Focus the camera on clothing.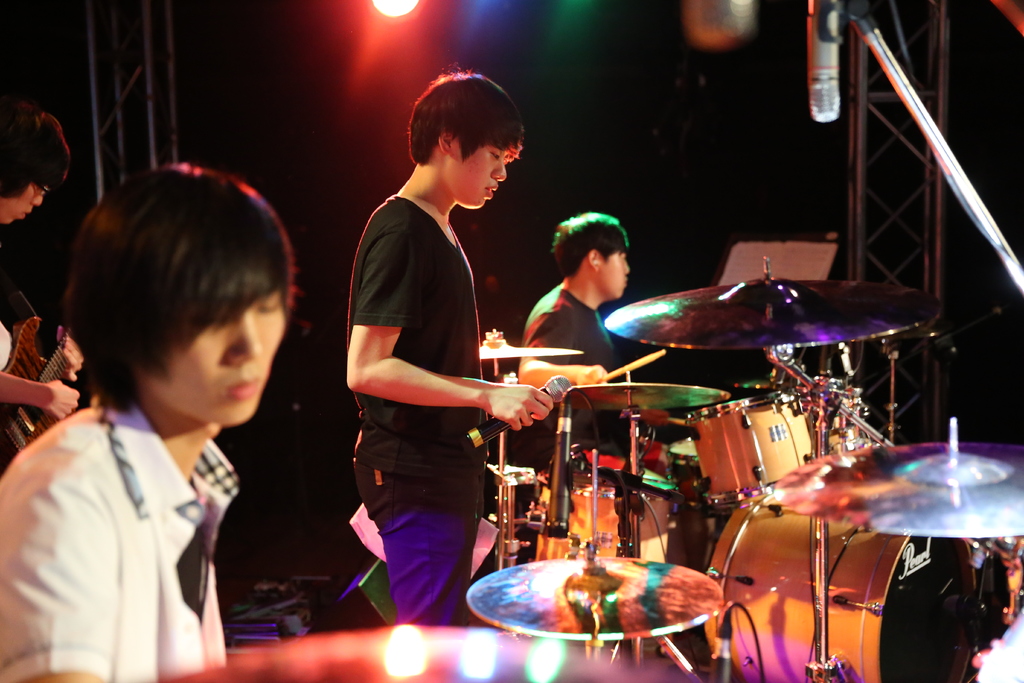
Focus region: [left=506, top=286, right=623, bottom=464].
